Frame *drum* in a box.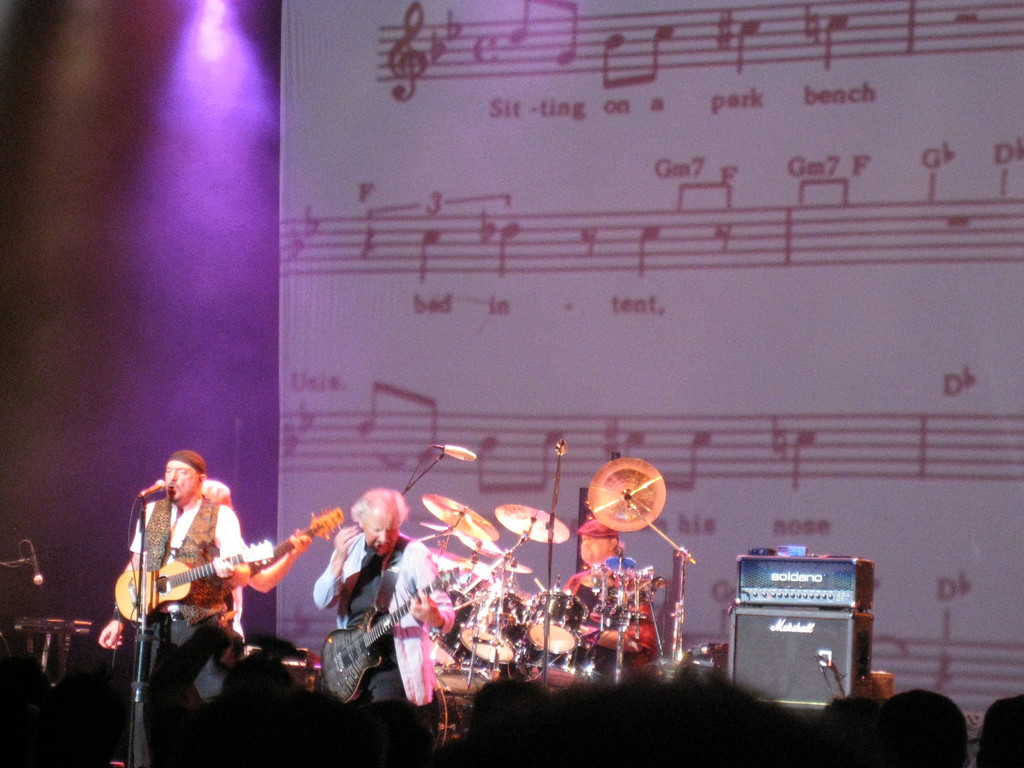
460 588 531 664.
